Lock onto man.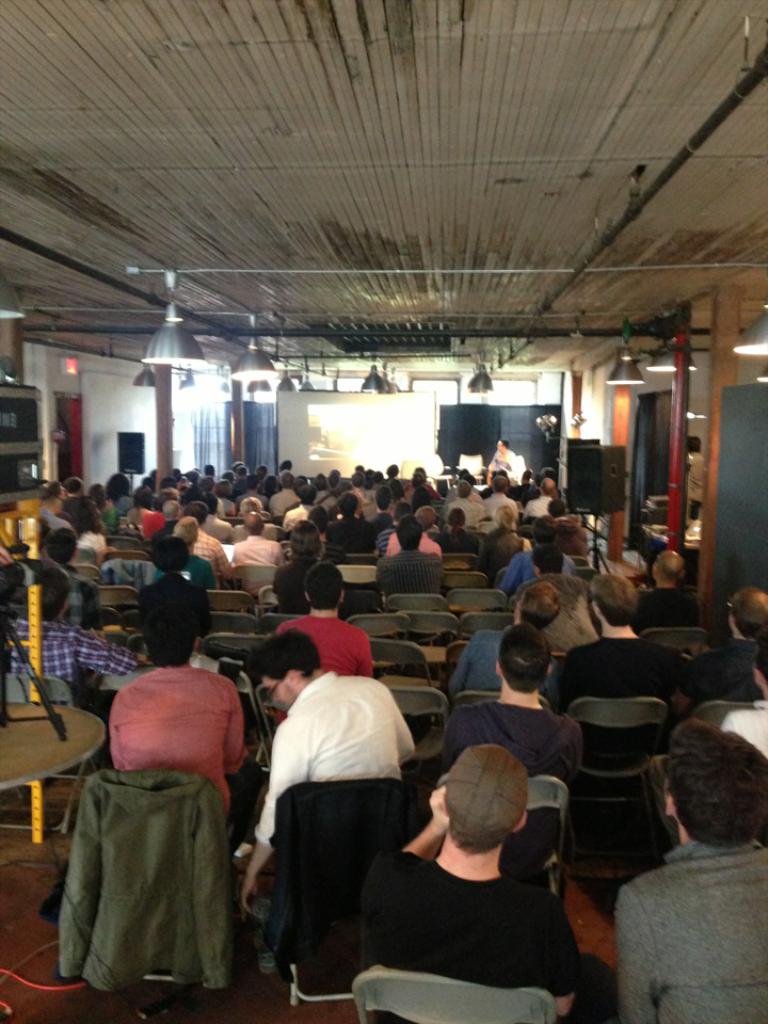
Locked: bbox(444, 576, 577, 711).
